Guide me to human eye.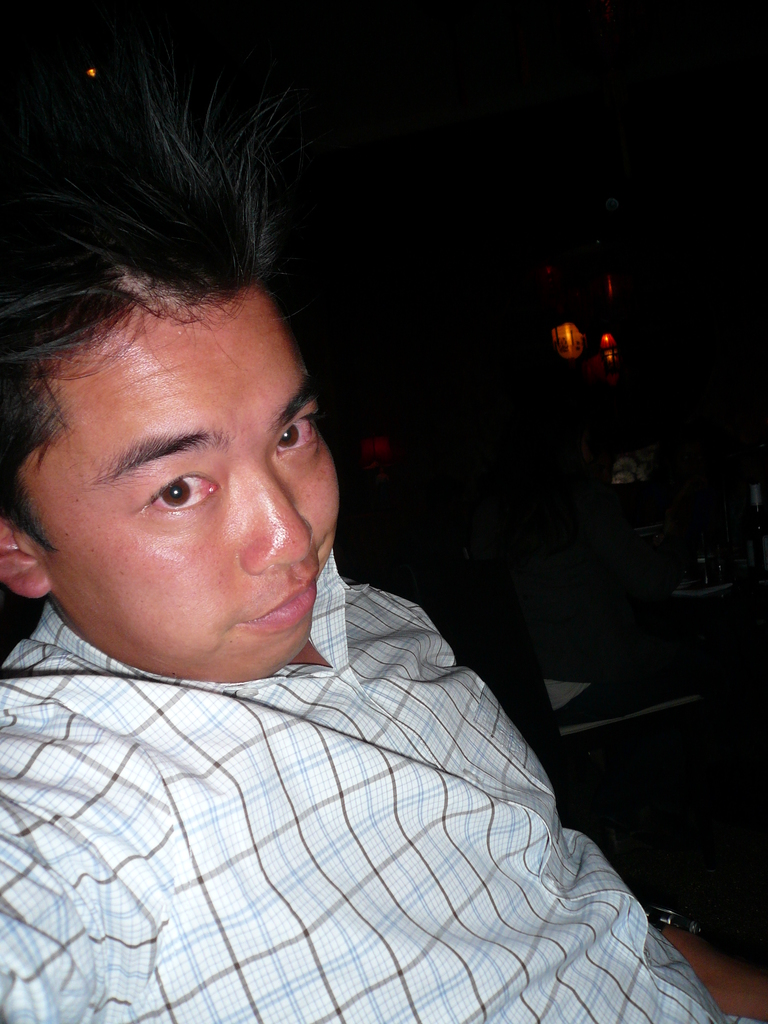
Guidance: pyautogui.locateOnScreen(123, 471, 226, 516).
